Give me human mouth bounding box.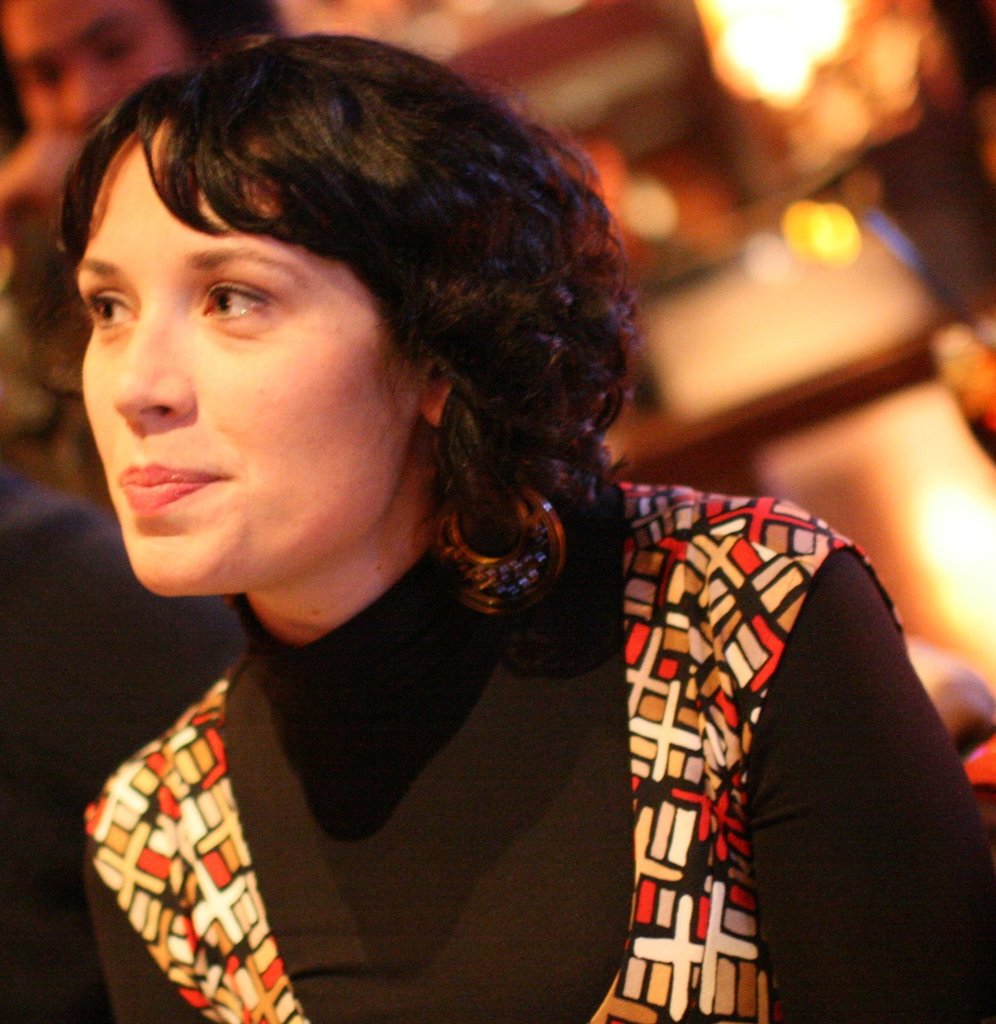
[117, 462, 222, 508].
